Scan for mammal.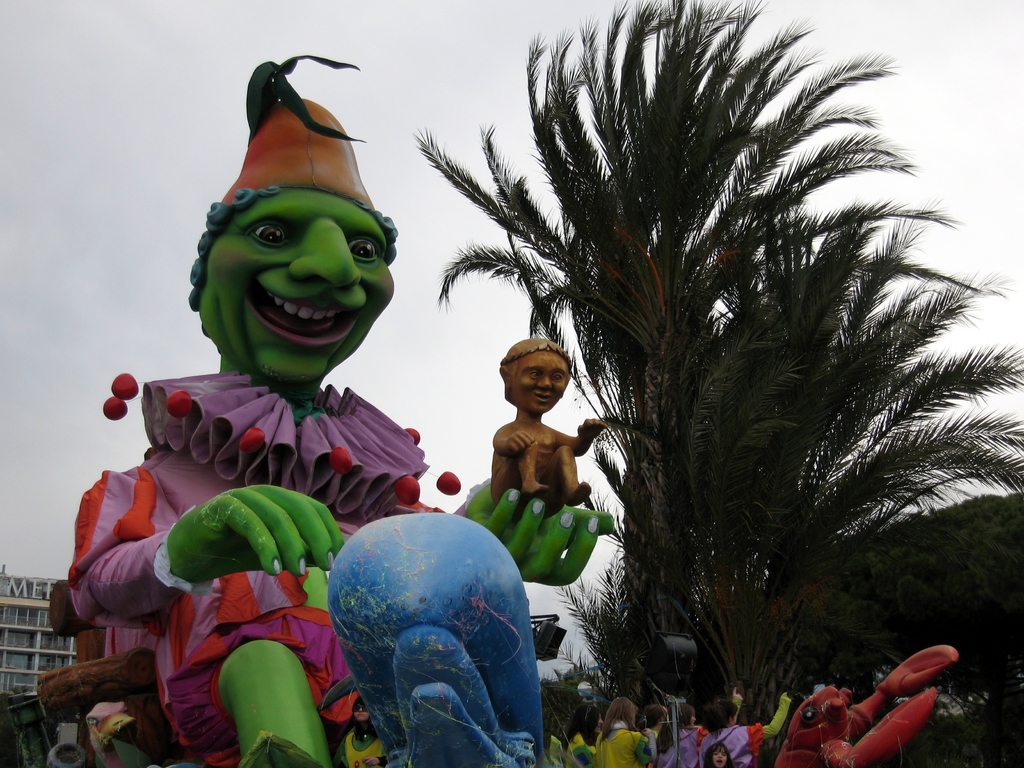
Scan result: <box>666,697,746,767</box>.
